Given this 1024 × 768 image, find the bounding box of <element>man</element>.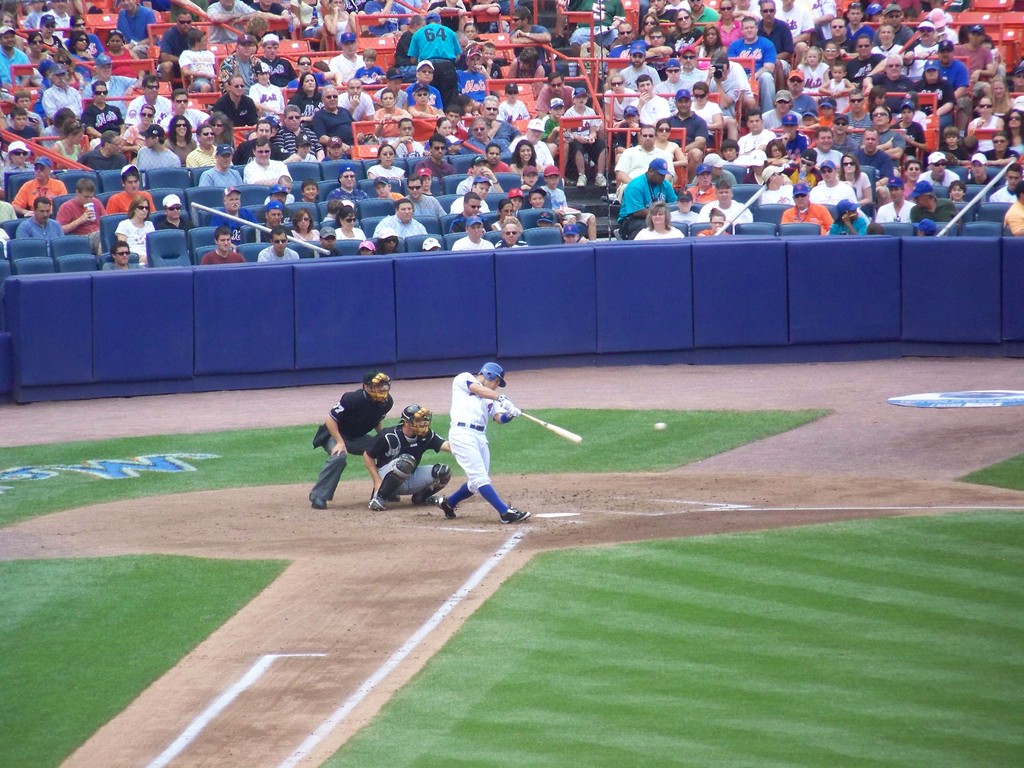
box(924, 155, 962, 186).
